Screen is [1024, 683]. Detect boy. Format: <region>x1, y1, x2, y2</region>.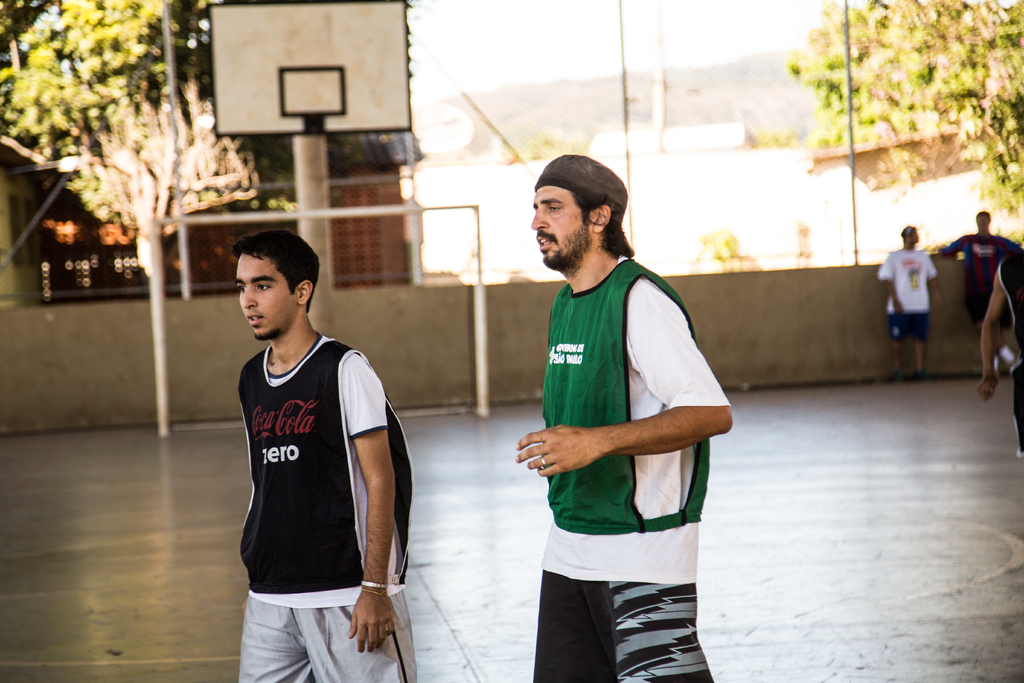
<region>516, 156, 733, 682</region>.
